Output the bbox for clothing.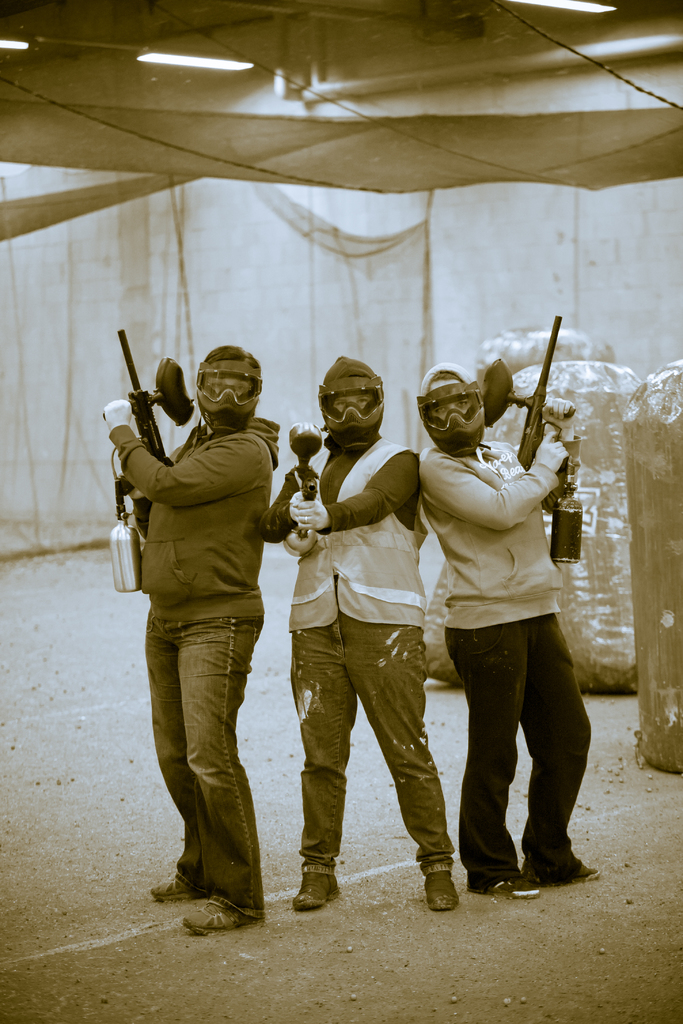
(250, 419, 453, 876).
